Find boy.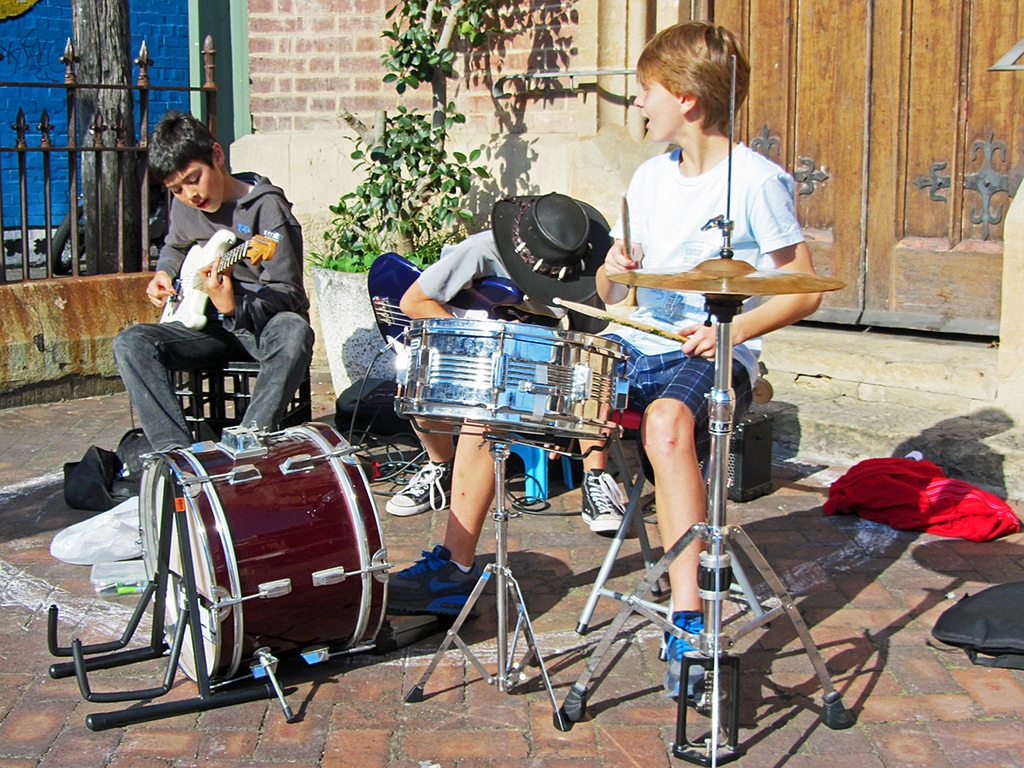
385, 16, 821, 695.
